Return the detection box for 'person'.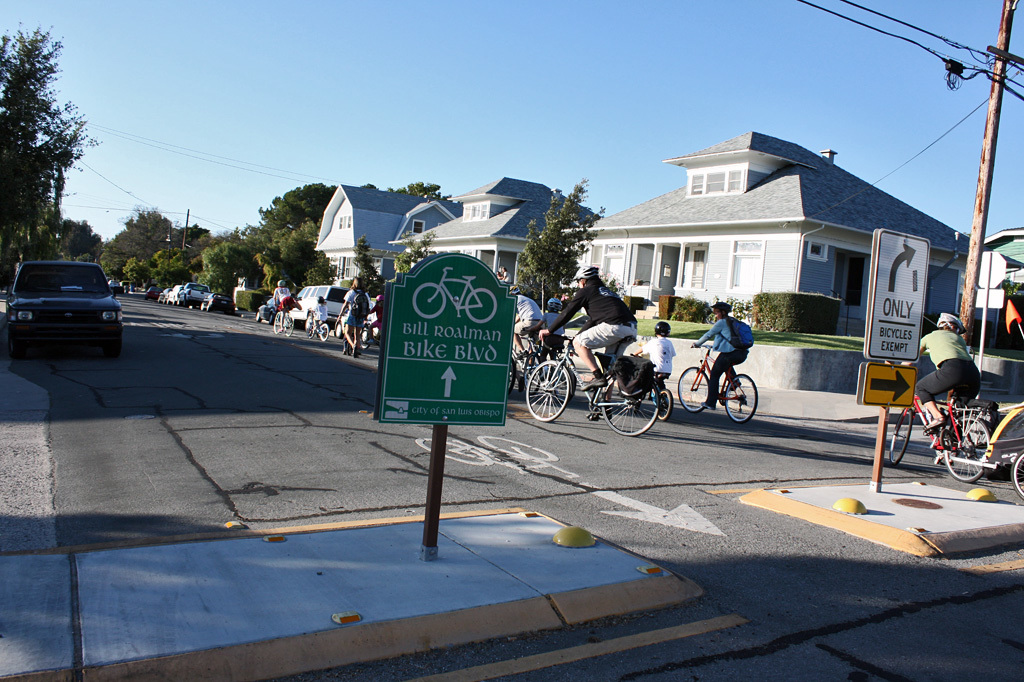
Rect(316, 296, 324, 328).
